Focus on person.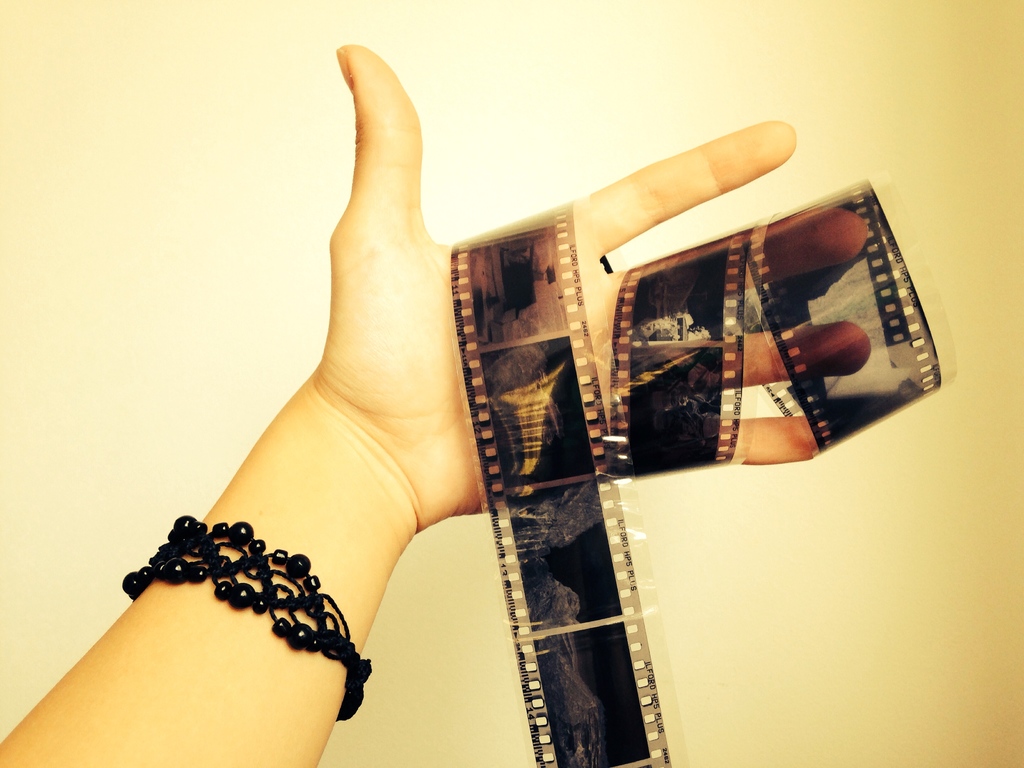
Focused at {"x1": 0, "y1": 42, "x2": 874, "y2": 767}.
